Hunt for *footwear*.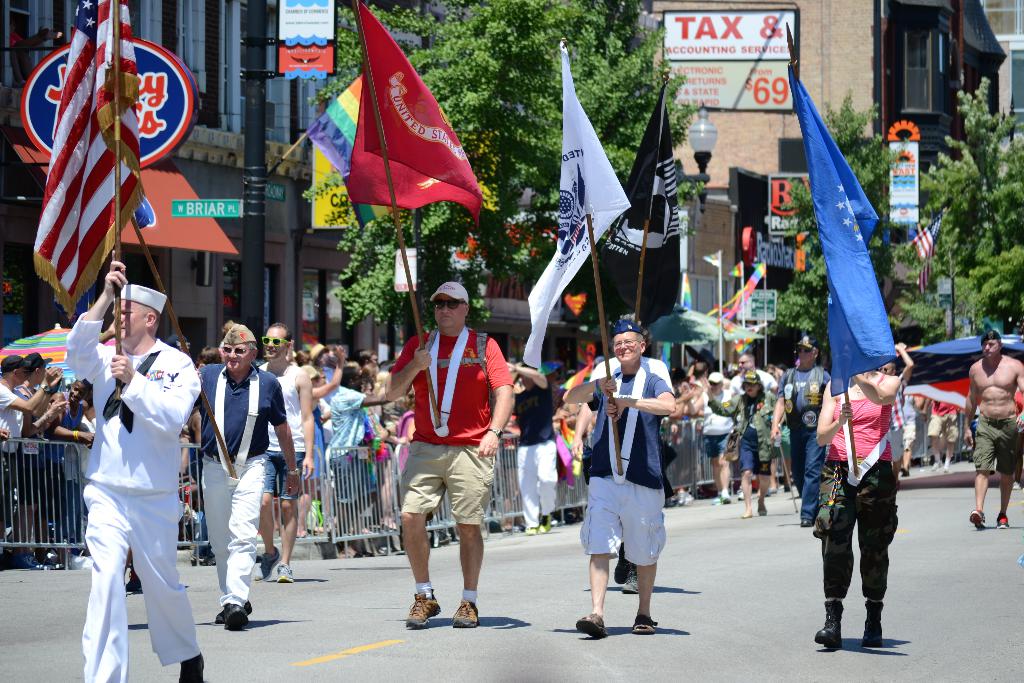
Hunted down at [871,593,886,647].
